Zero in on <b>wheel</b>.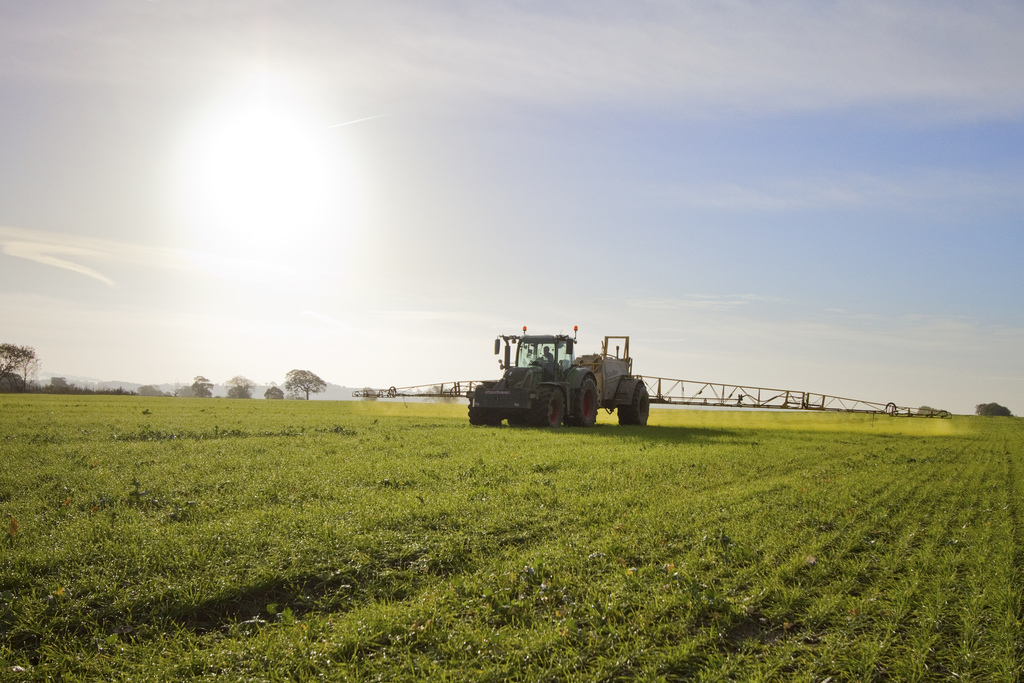
Zeroed in: [617,374,652,431].
